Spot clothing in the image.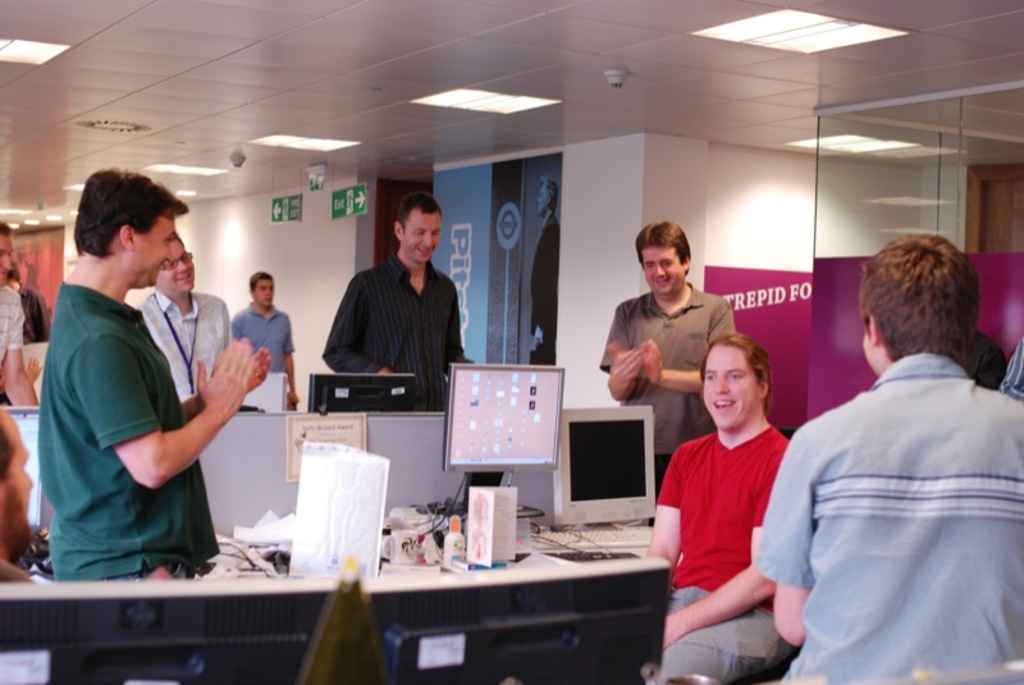
clothing found at bbox(41, 277, 230, 581).
